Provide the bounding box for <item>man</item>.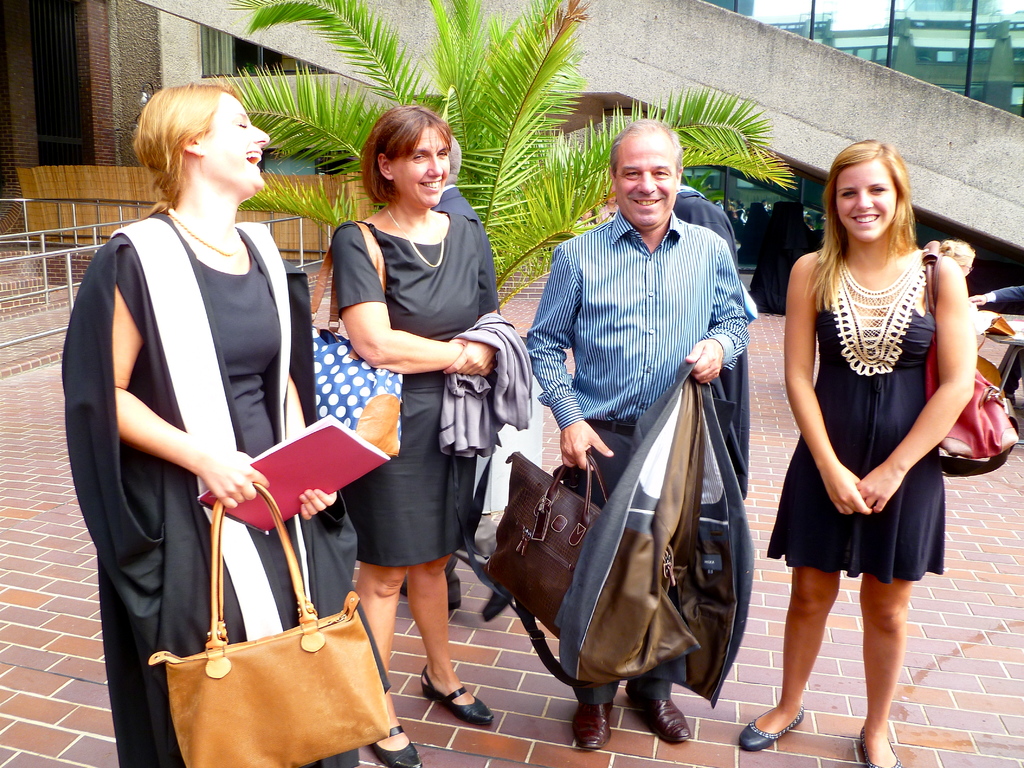
x1=518 y1=125 x2=772 y2=730.
